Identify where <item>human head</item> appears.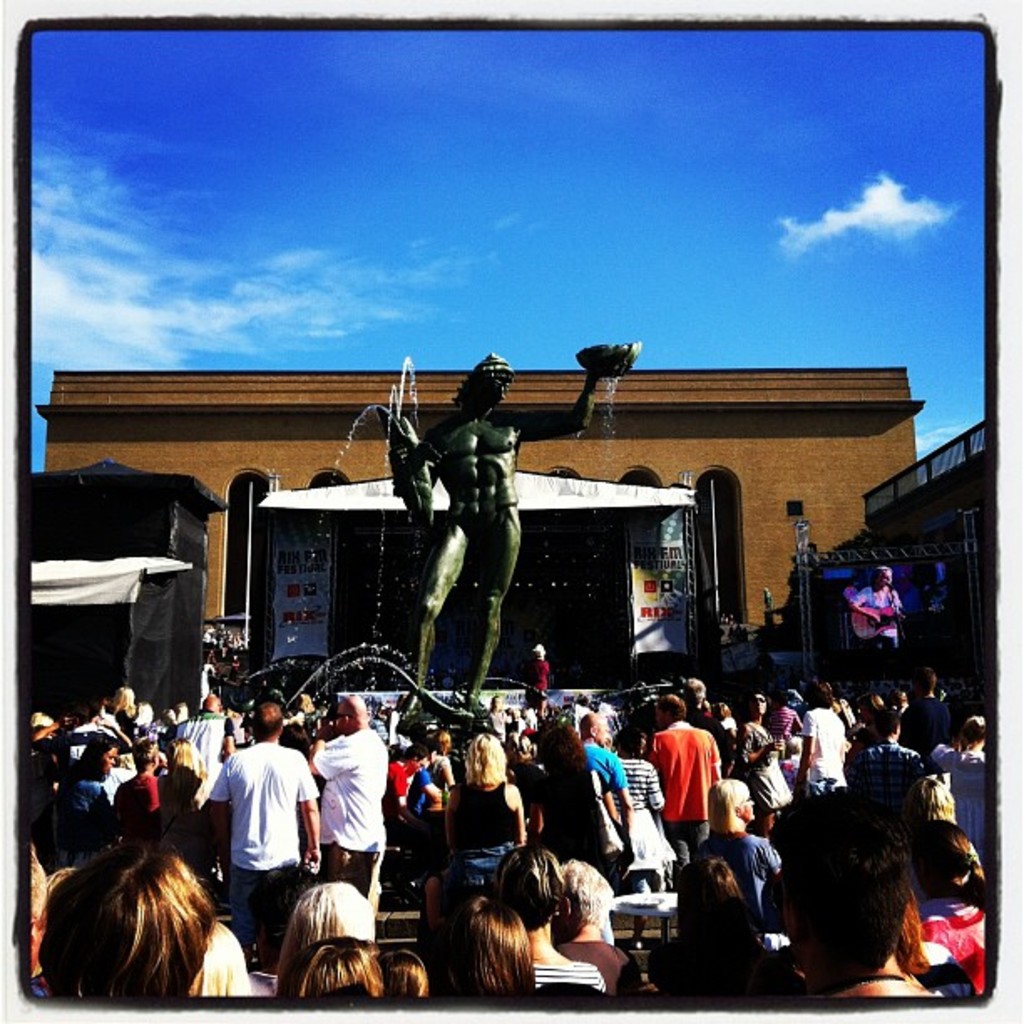
Appears at BBox(333, 694, 365, 740).
